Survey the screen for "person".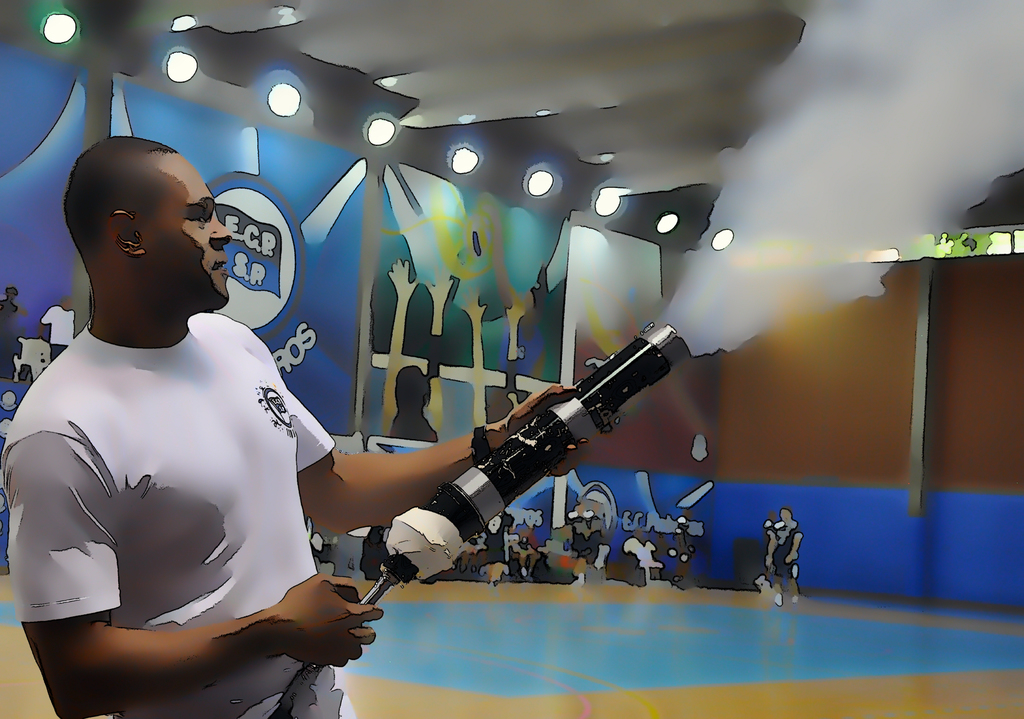
Survey found: left=764, top=506, right=806, bottom=613.
